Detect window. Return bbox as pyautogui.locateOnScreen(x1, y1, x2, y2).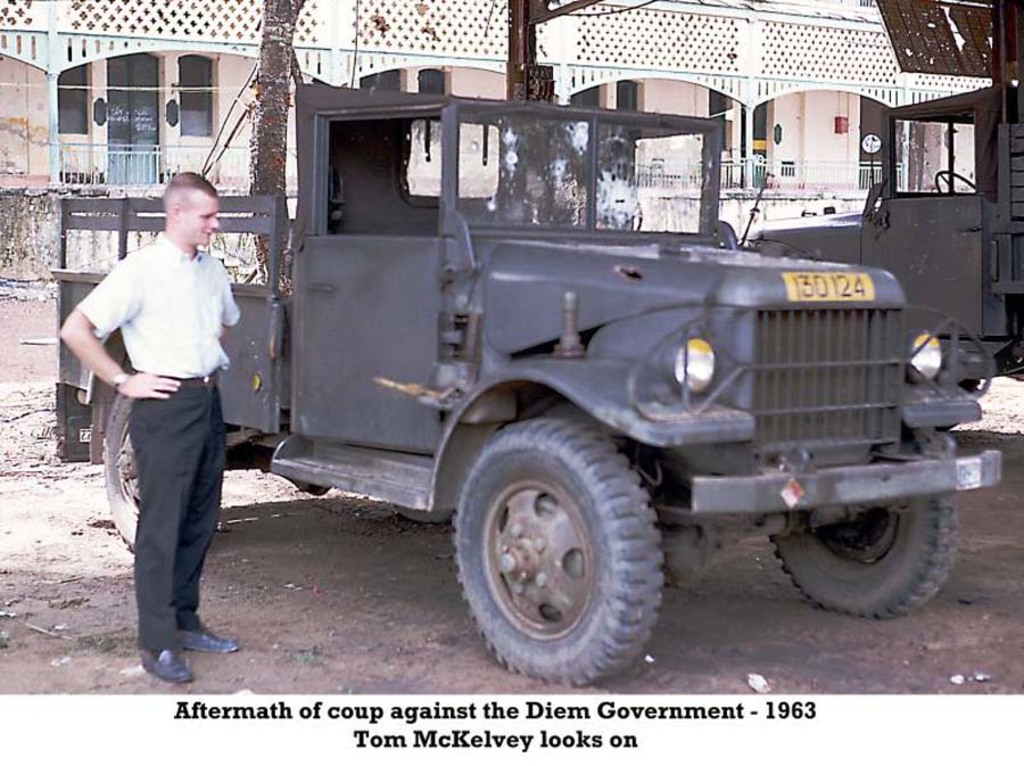
pyautogui.locateOnScreen(710, 88, 728, 150).
